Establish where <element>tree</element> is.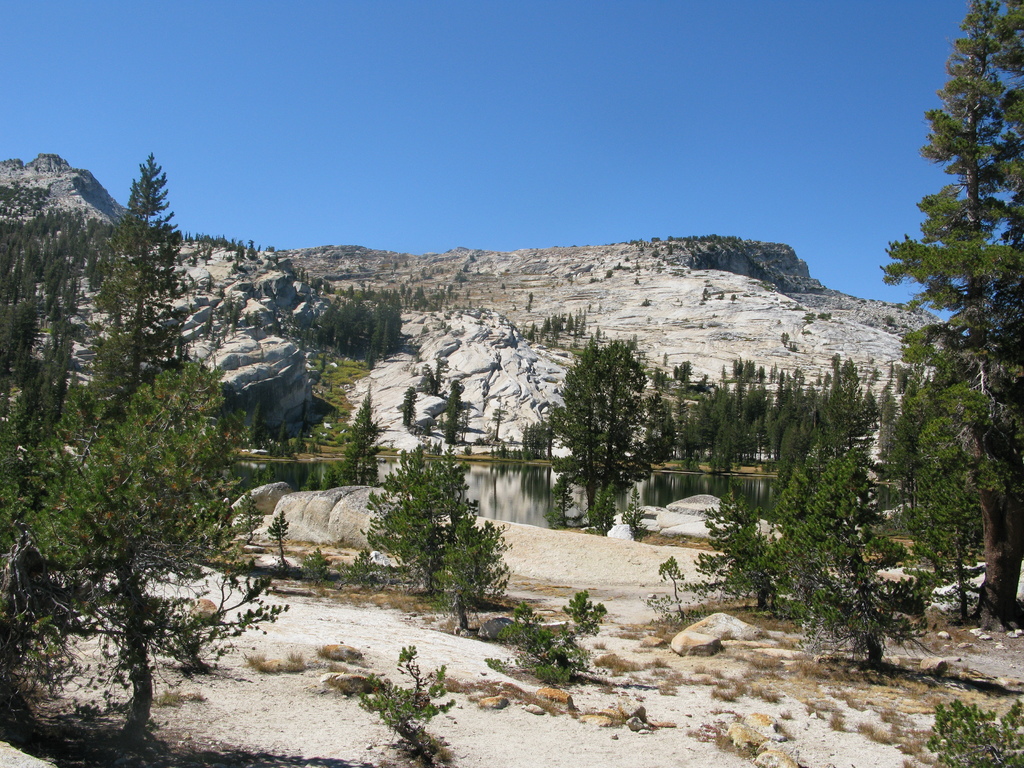
Established at Rect(885, 0, 1023, 638).
